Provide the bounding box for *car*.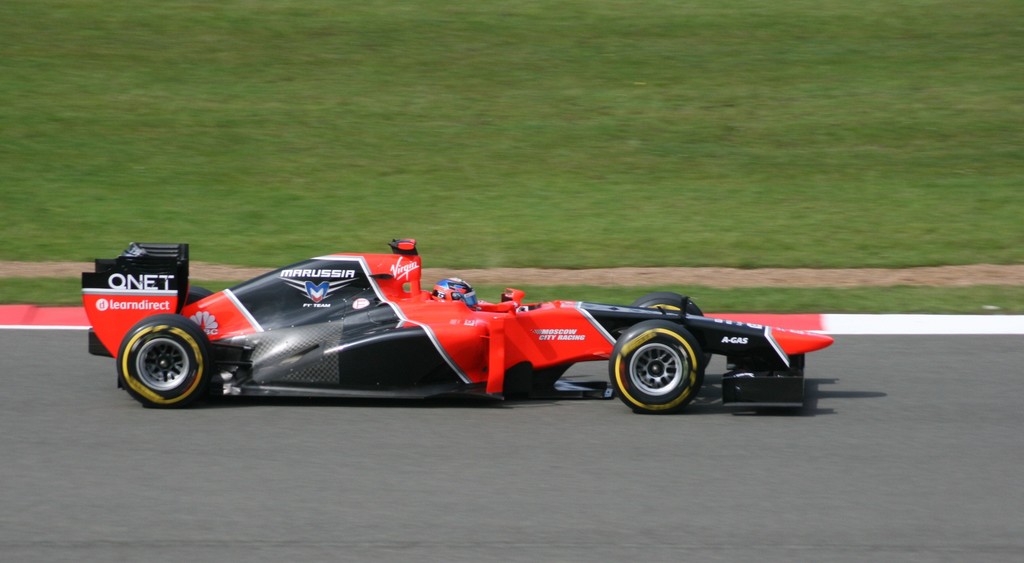
box(86, 242, 837, 409).
